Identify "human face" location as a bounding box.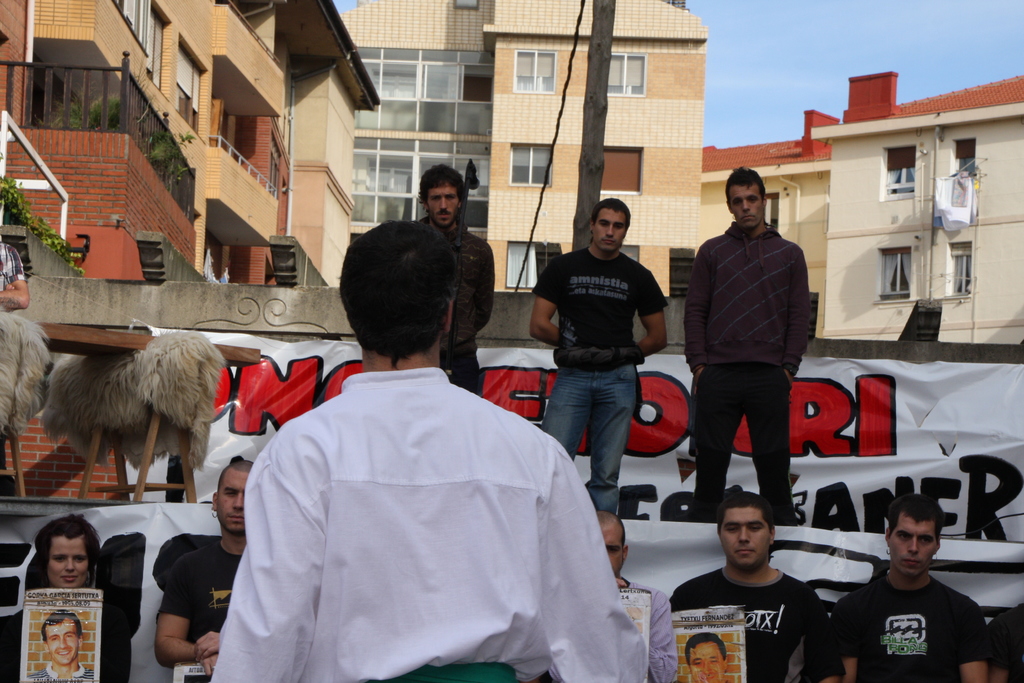
BBox(596, 210, 626, 254).
